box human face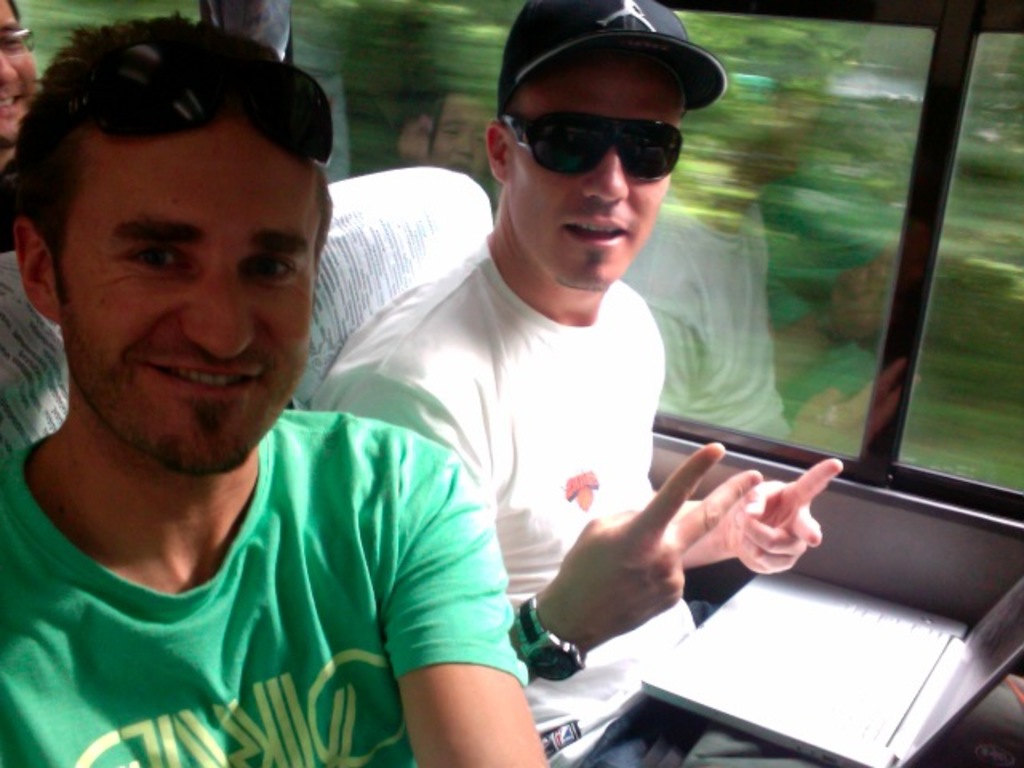
region(0, 0, 38, 146)
